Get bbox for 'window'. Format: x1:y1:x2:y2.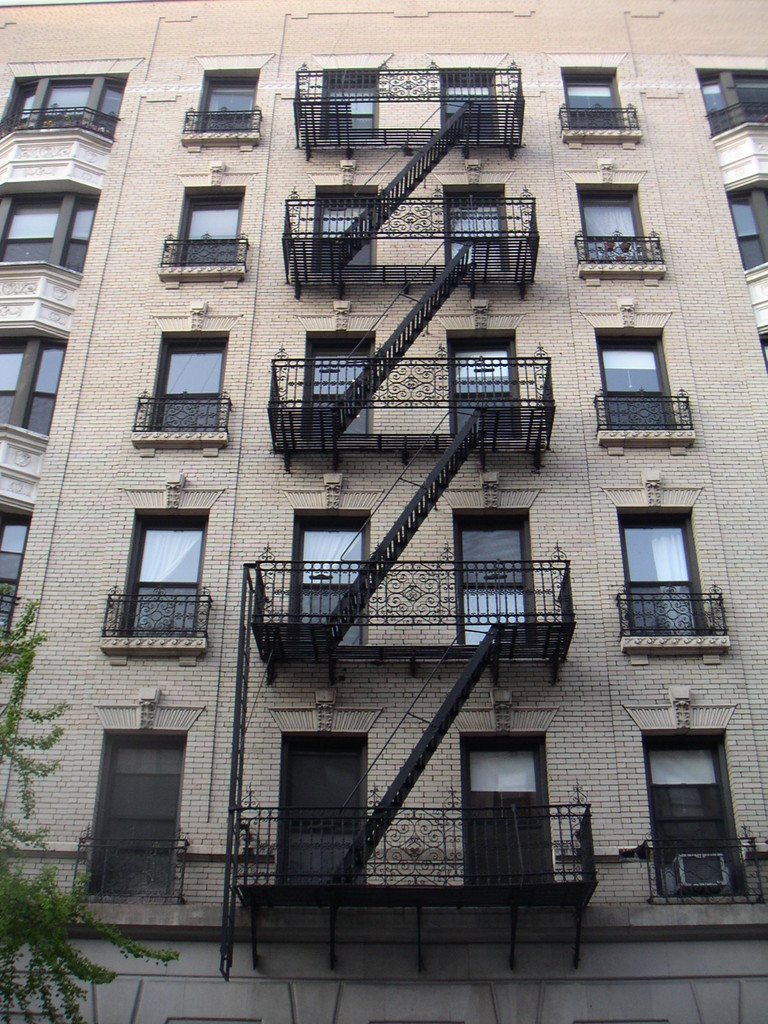
0:74:120:146.
